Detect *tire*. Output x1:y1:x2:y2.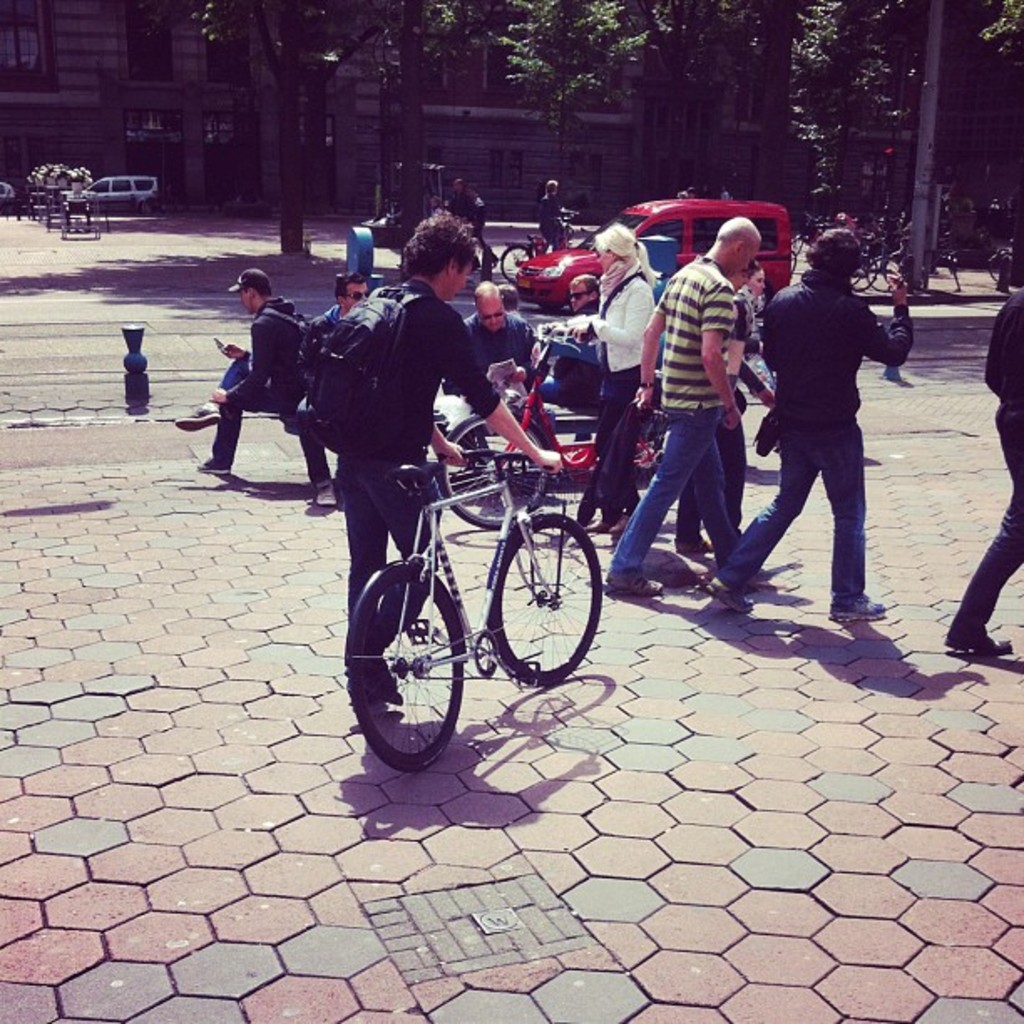
619:407:686:487.
